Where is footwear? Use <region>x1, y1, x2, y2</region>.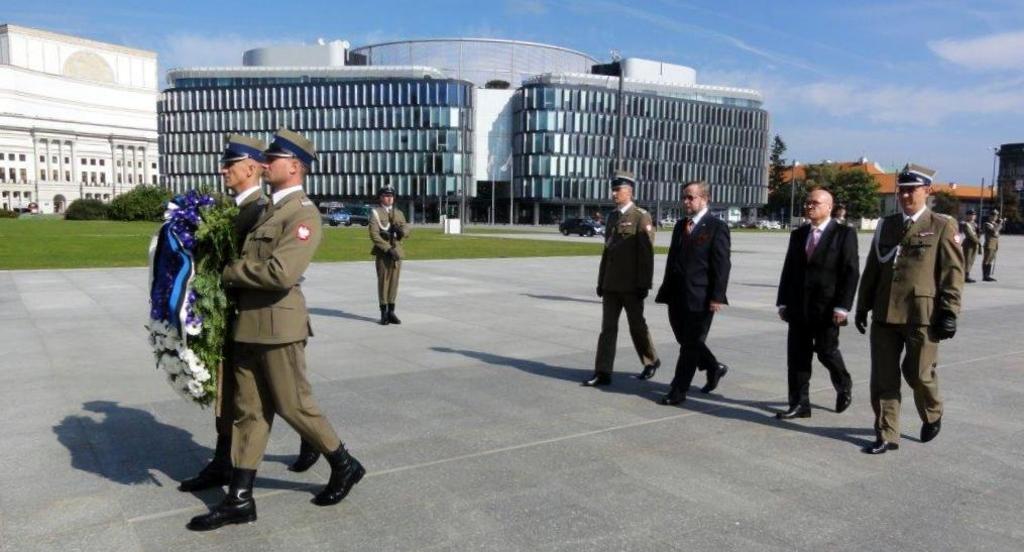
<region>992, 275, 999, 284</region>.
